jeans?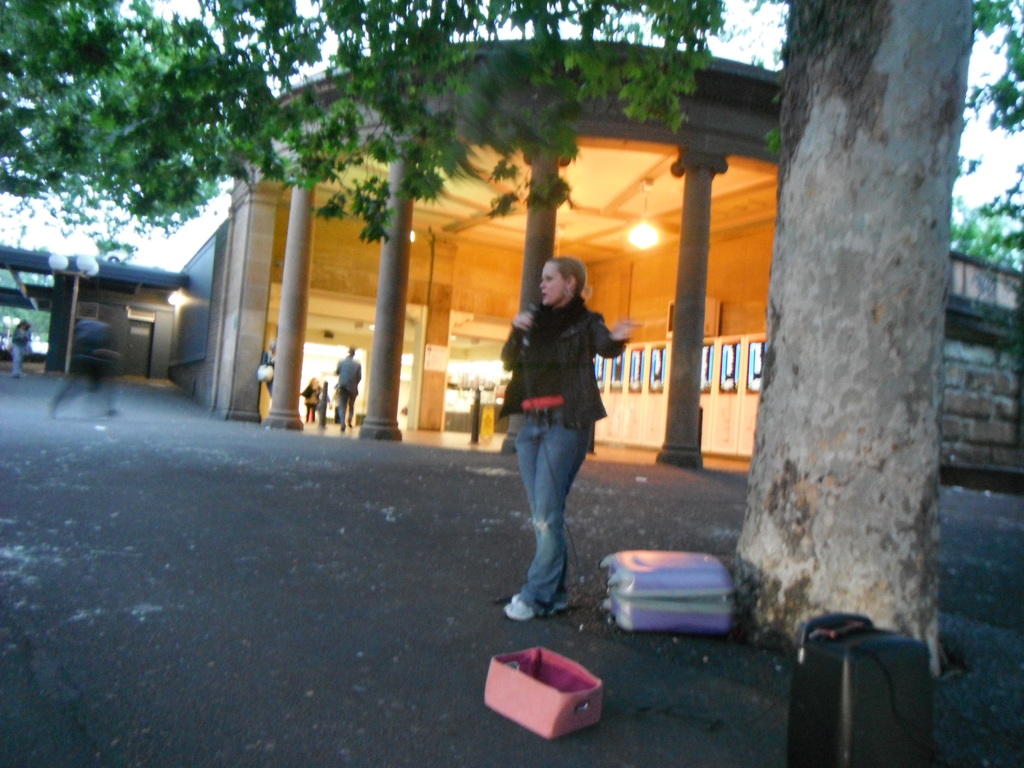
bbox(520, 417, 597, 618)
